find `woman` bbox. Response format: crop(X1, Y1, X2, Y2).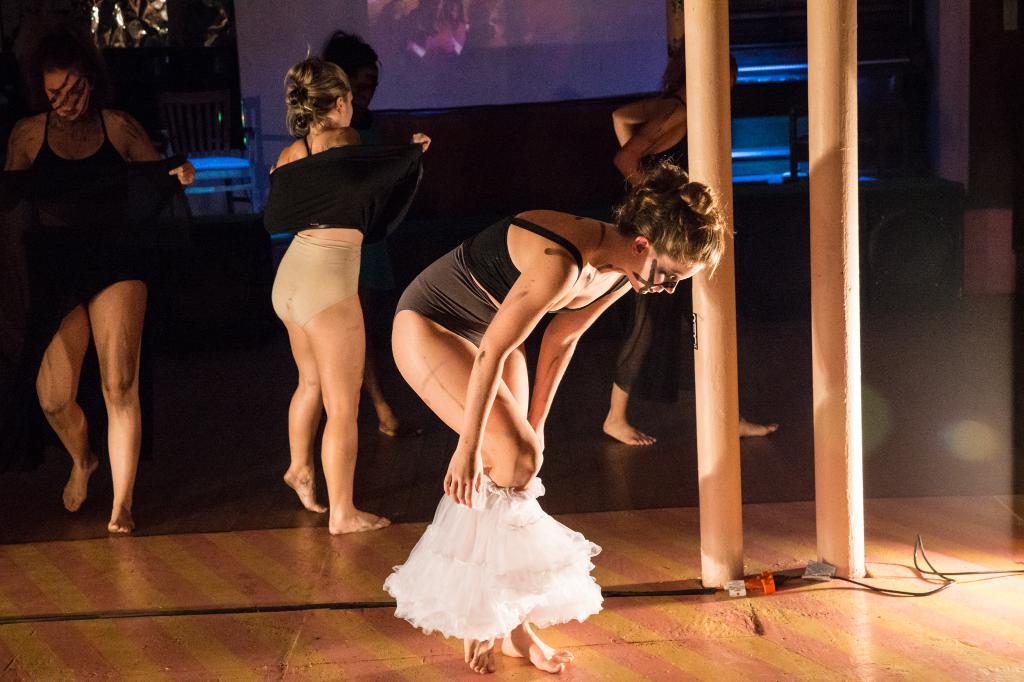
crop(0, 52, 195, 534).
